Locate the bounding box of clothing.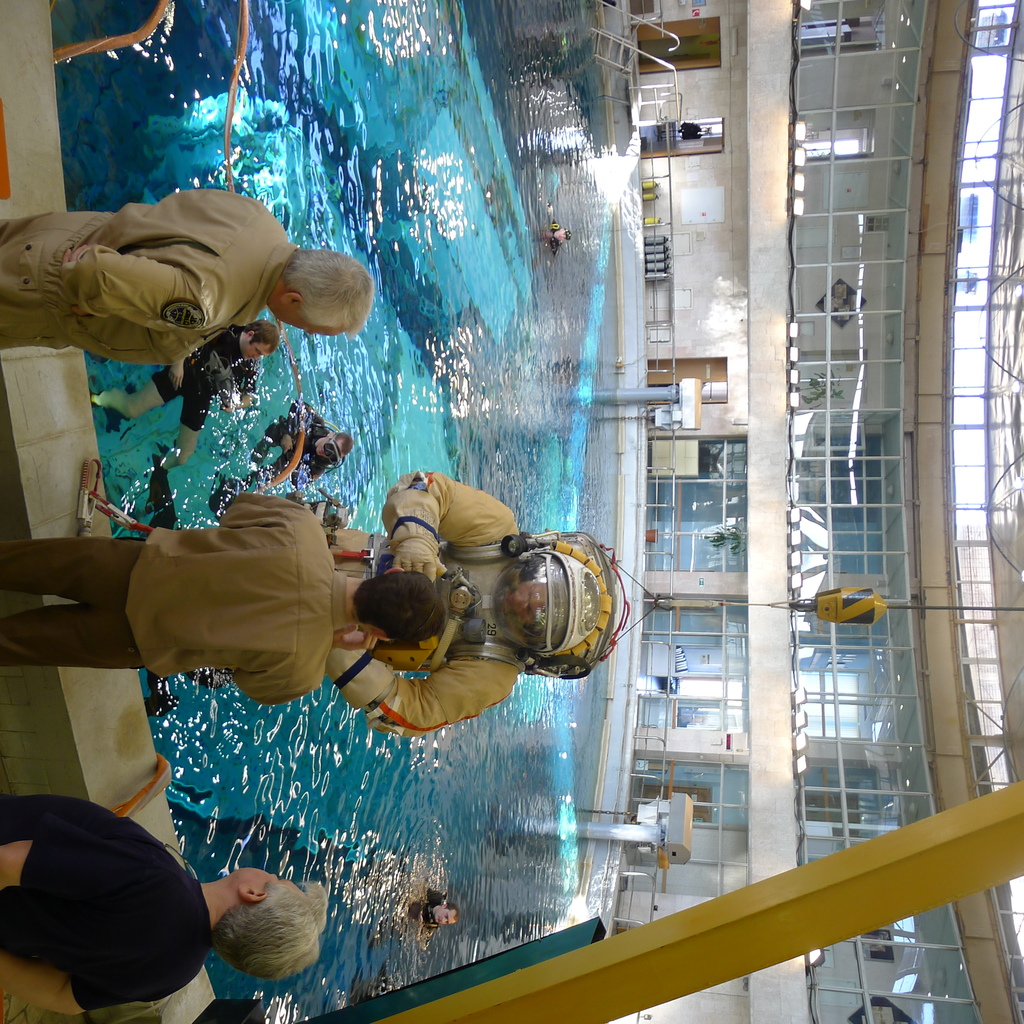
Bounding box: rect(0, 193, 298, 364).
